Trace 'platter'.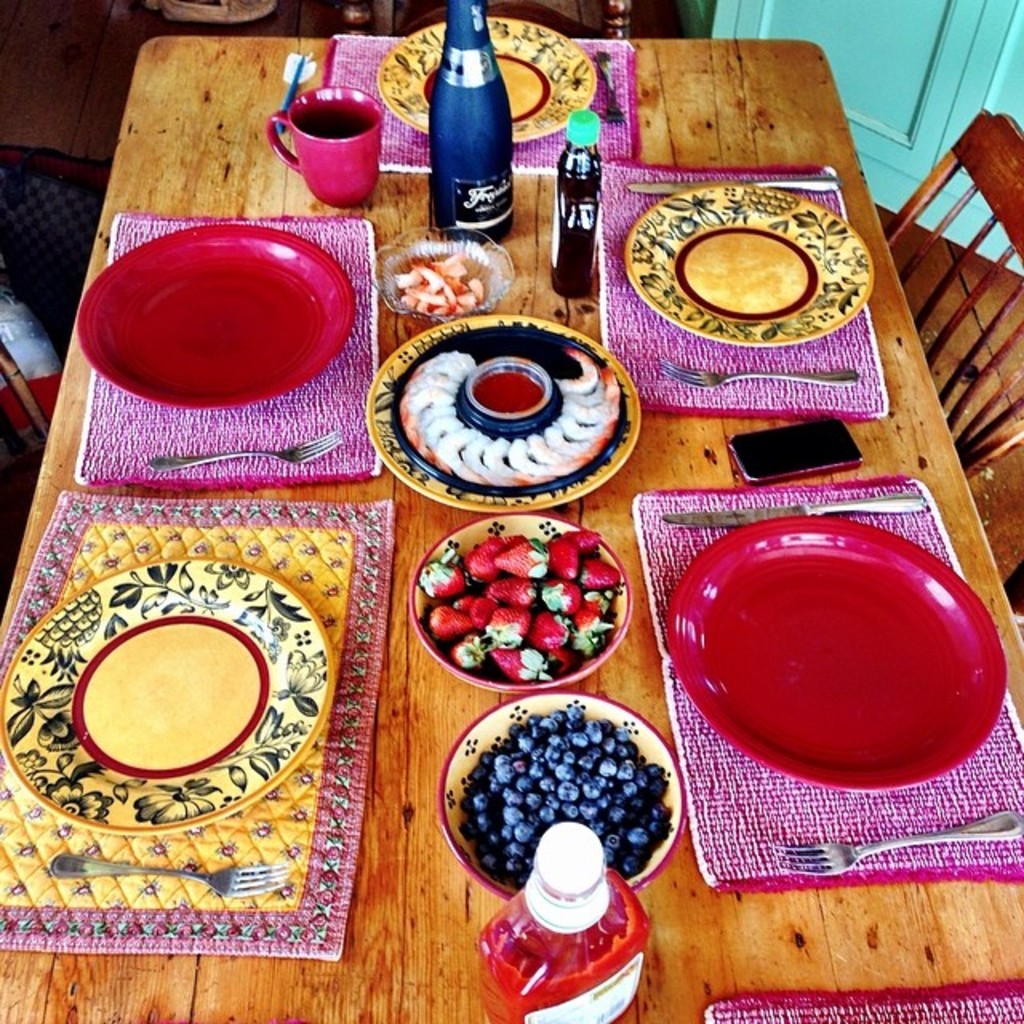
Traced to [104, 216, 344, 400].
